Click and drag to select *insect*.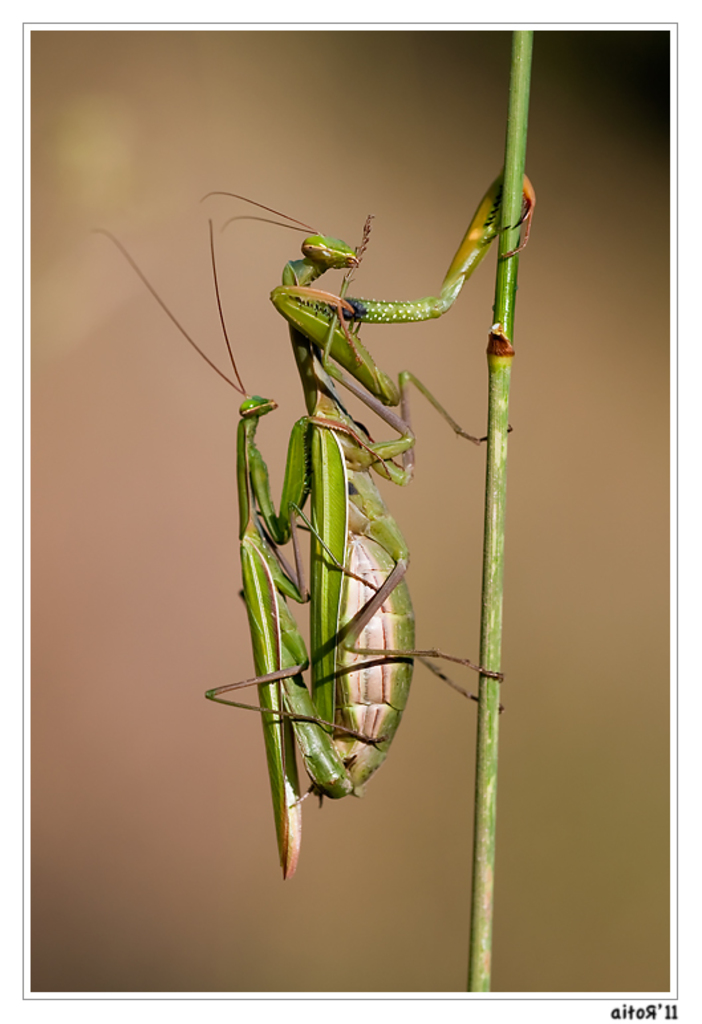
Selection: x1=109 y1=166 x2=543 y2=885.
